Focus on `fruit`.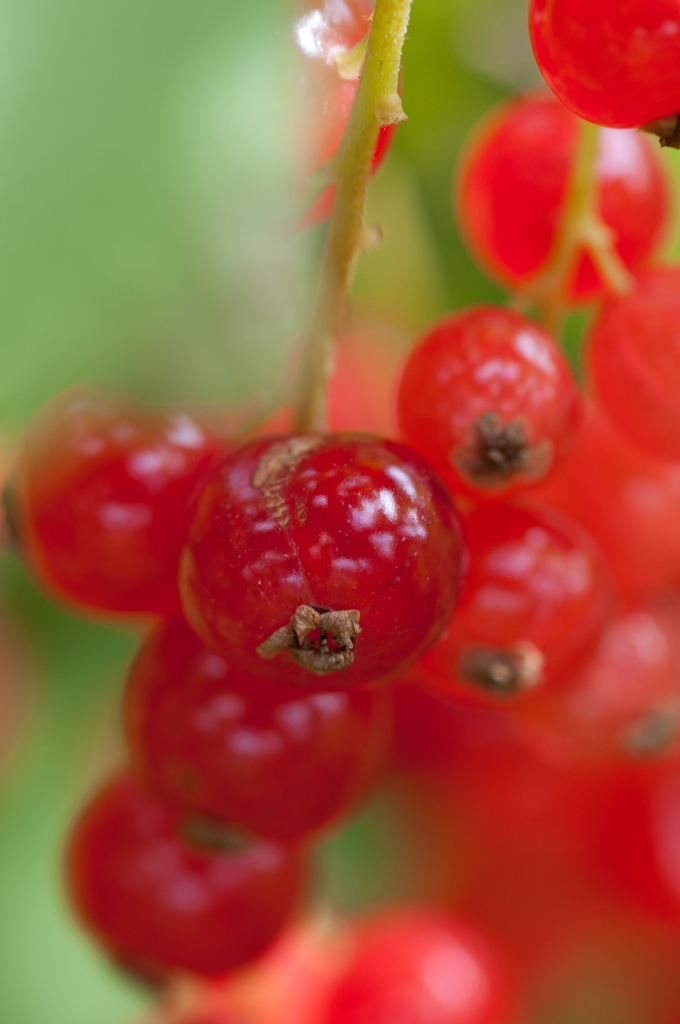
Focused at {"left": 460, "top": 99, "right": 663, "bottom": 305}.
